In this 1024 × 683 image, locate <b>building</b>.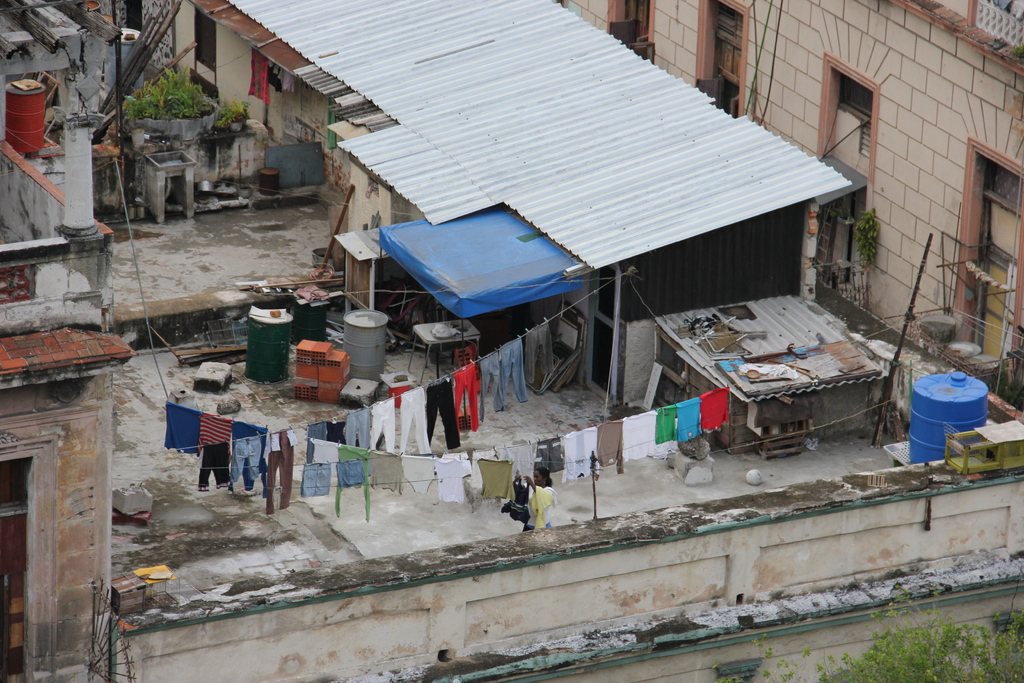
Bounding box: pyautogui.locateOnScreen(0, 0, 1023, 682).
